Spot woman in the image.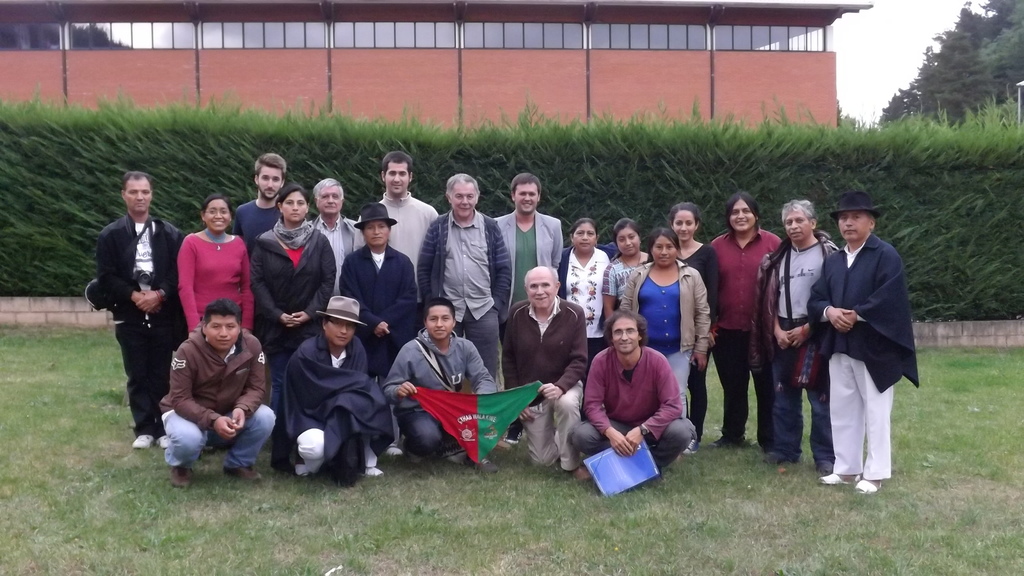
woman found at x1=254, y1=182, x2=339, y2=471.
